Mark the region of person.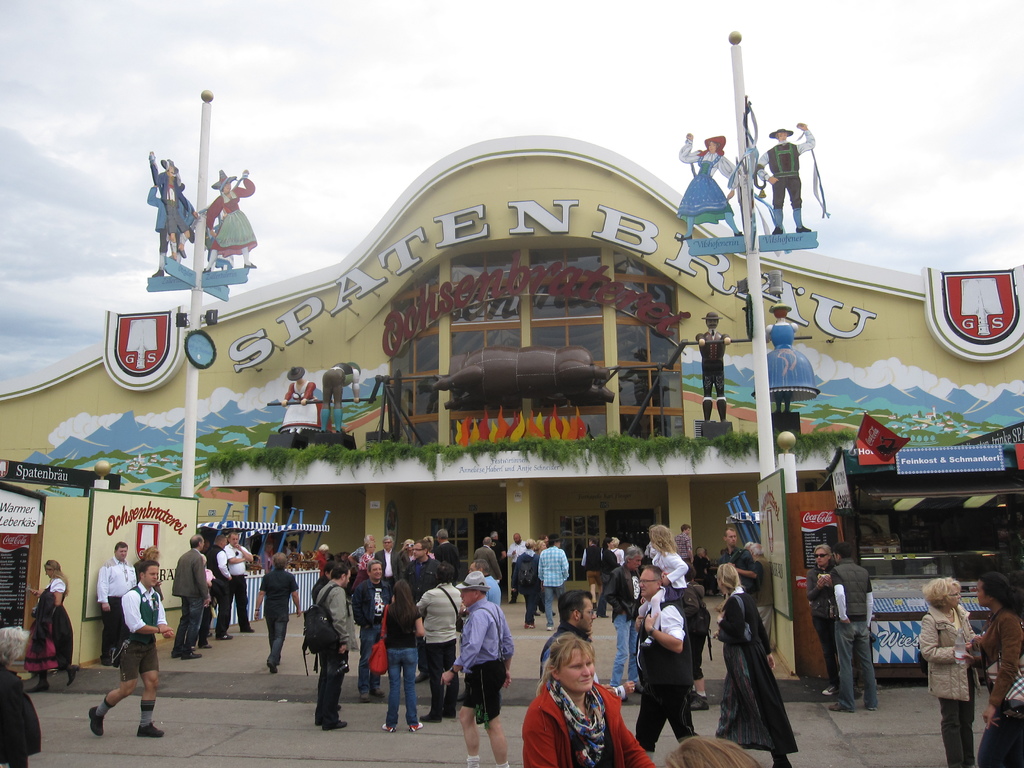
Region: locate(710, 558, 800, 767).
